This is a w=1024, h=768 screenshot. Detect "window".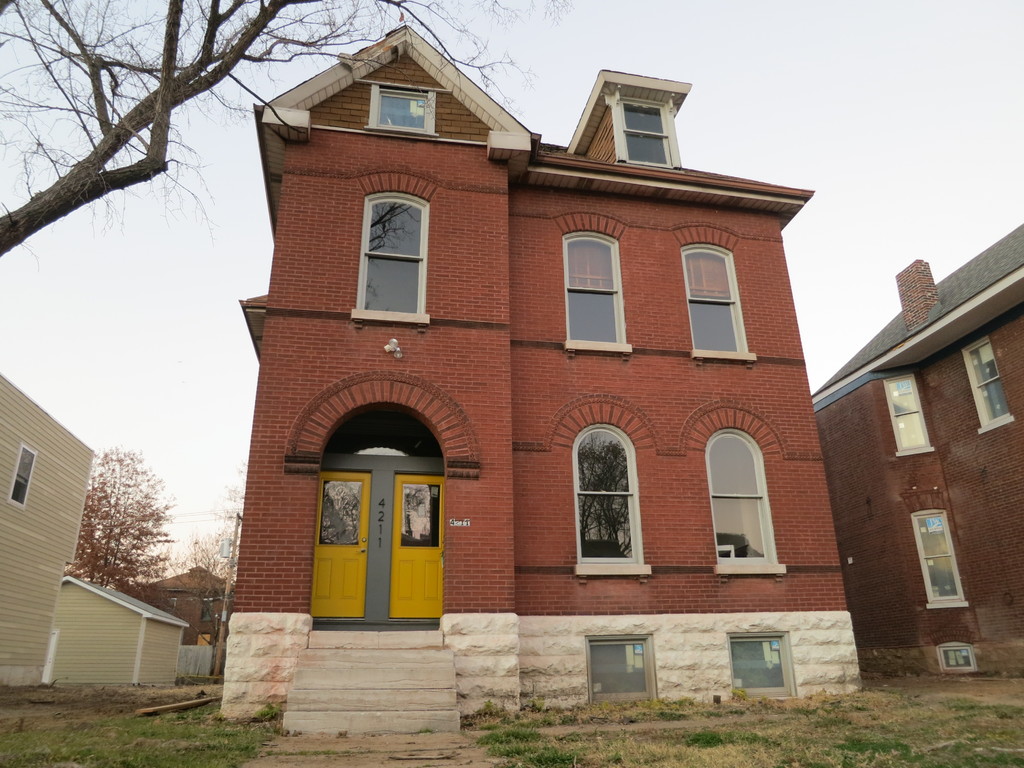
[left=6, top=447, right=33, bottom=506].
